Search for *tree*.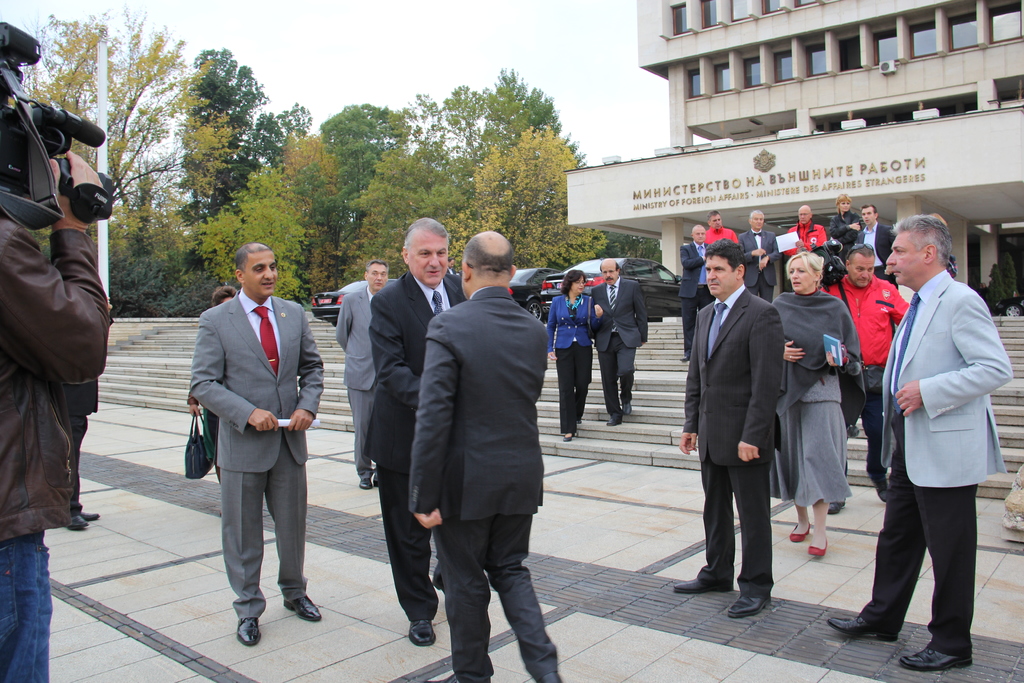
Found at l=339, t=92, r=495, b=320.
